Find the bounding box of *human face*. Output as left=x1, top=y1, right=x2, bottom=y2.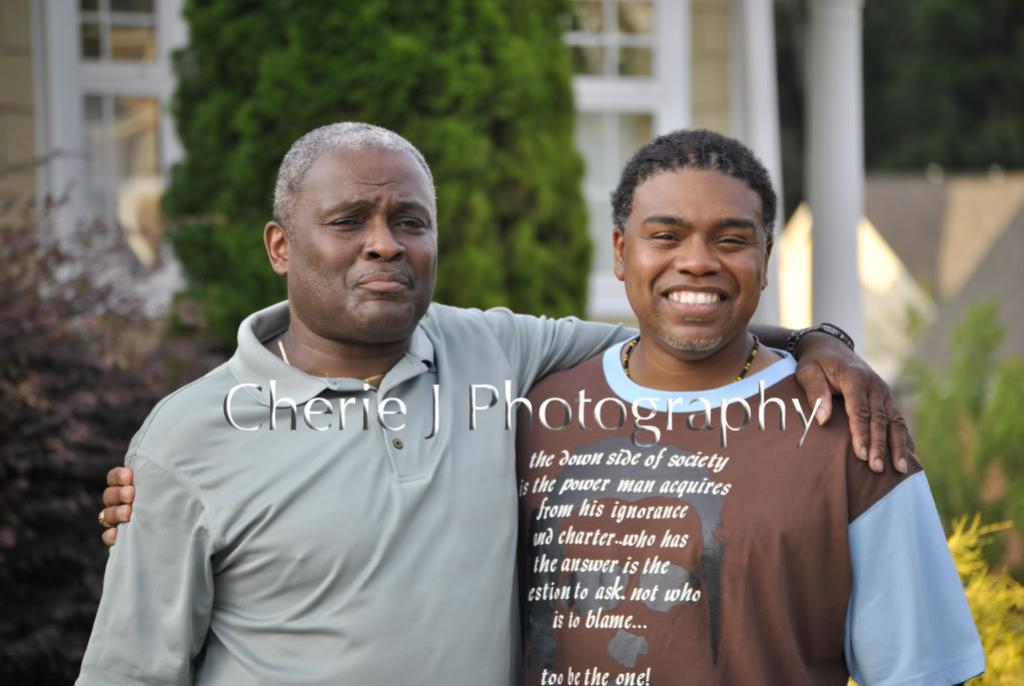
left=623, top=166, right=762, bottom=357.
